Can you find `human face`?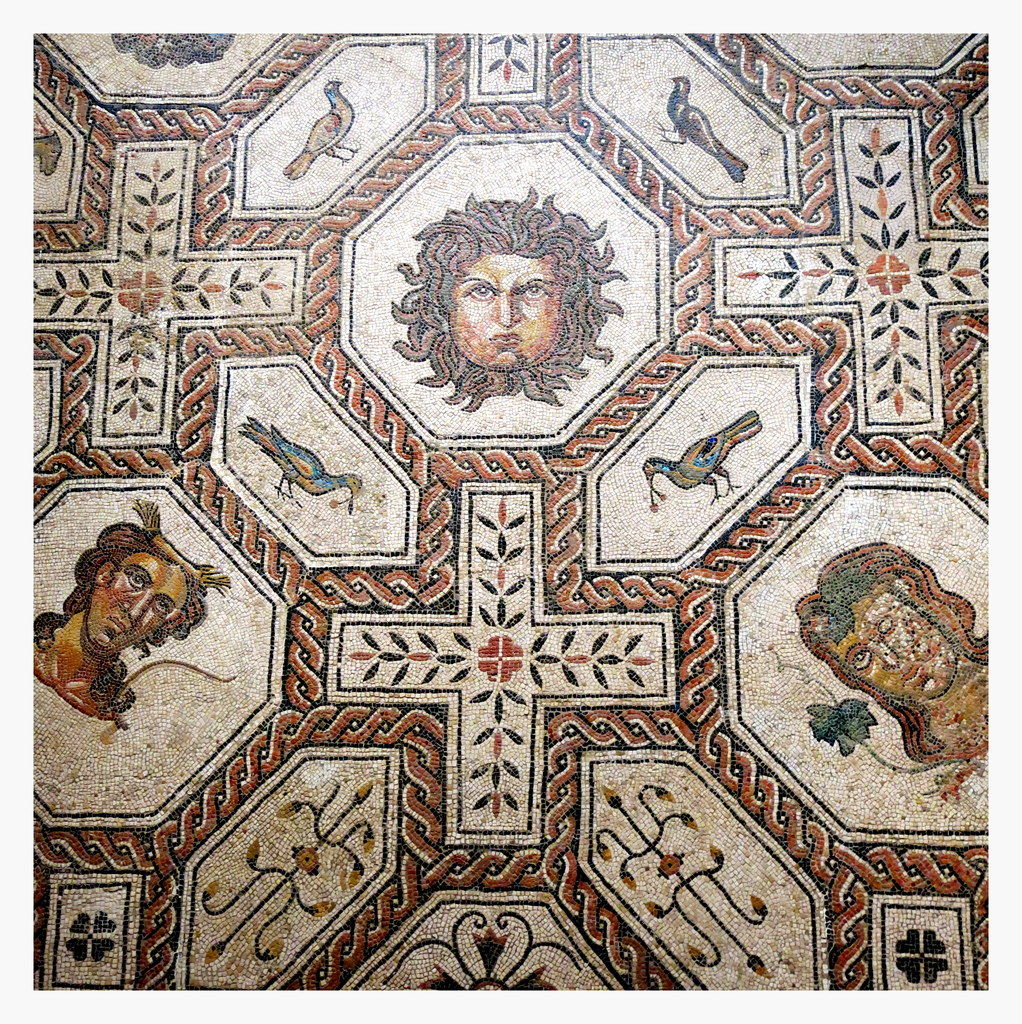
Yes, bounding box: select_region(446, 244, 565, 368).
